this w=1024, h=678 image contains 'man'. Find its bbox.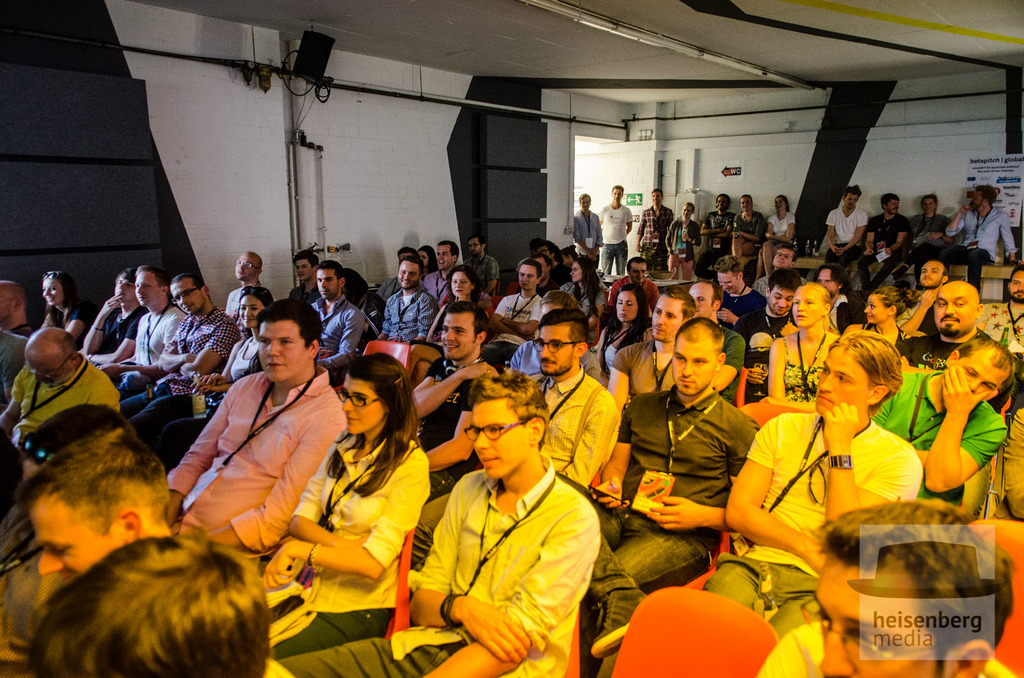
l=599, t=283, r=696, b=413.
